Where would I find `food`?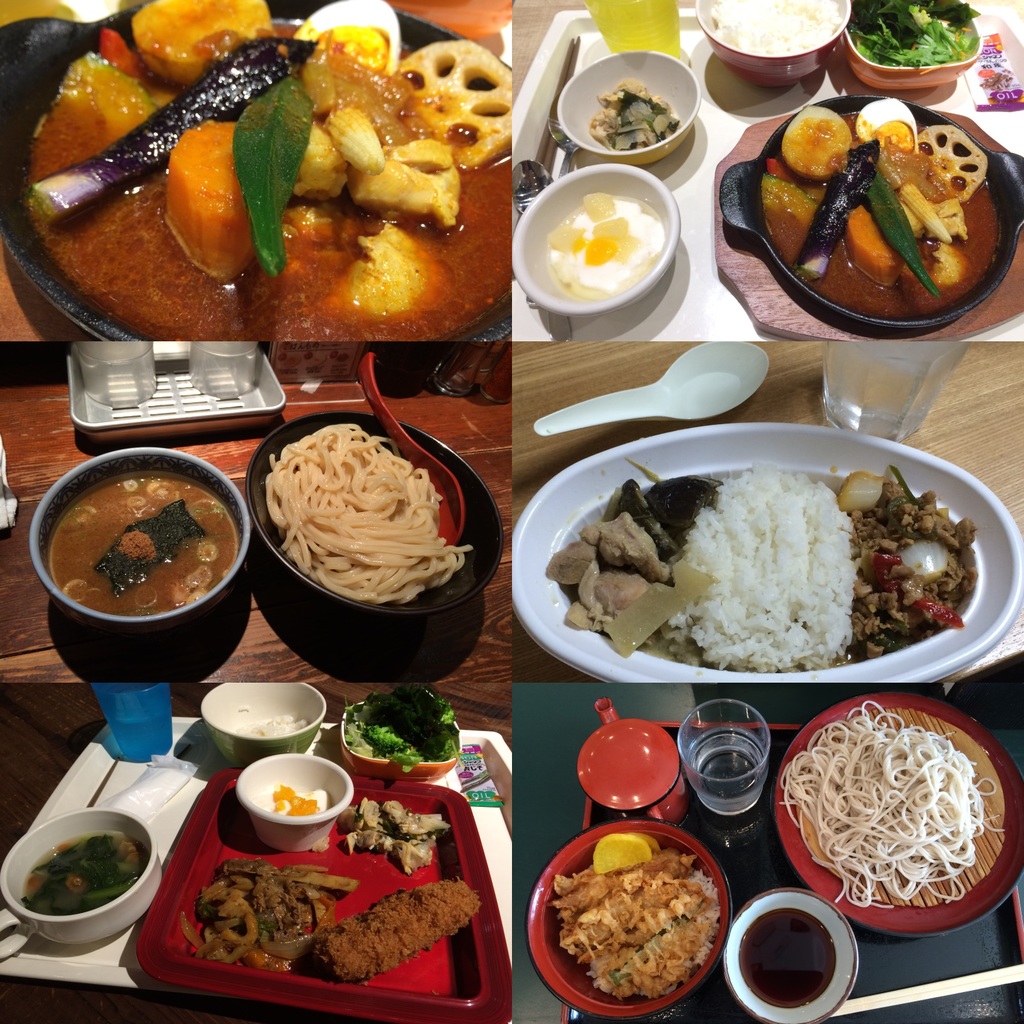
At x1=309, y1=877, x2=488, y2=984.
